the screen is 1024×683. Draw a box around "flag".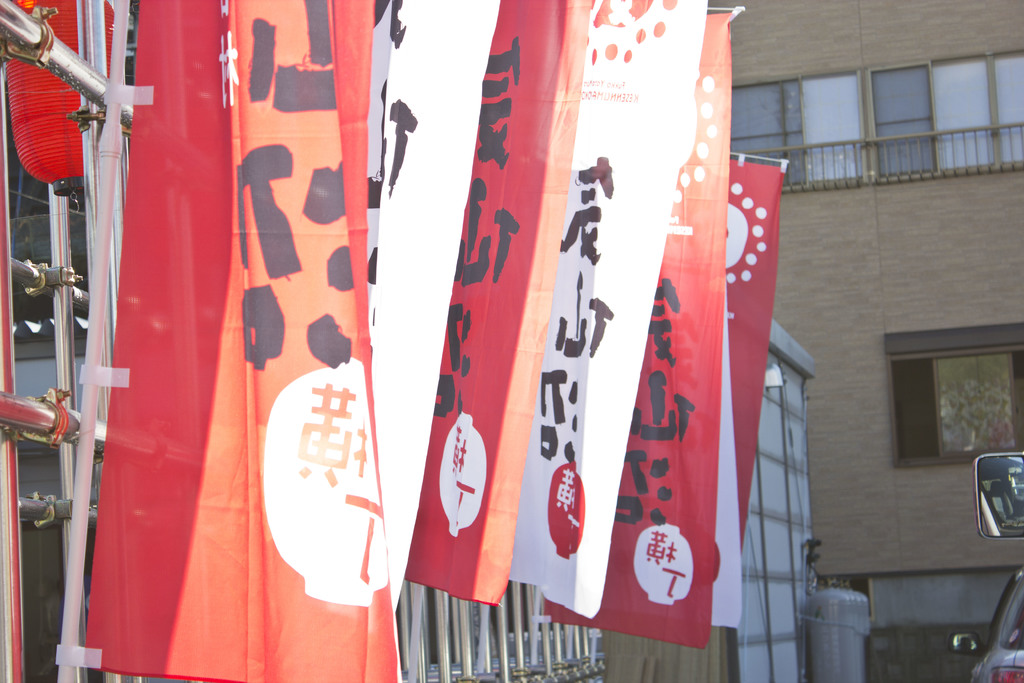
region(550, 8, 738, 648).
